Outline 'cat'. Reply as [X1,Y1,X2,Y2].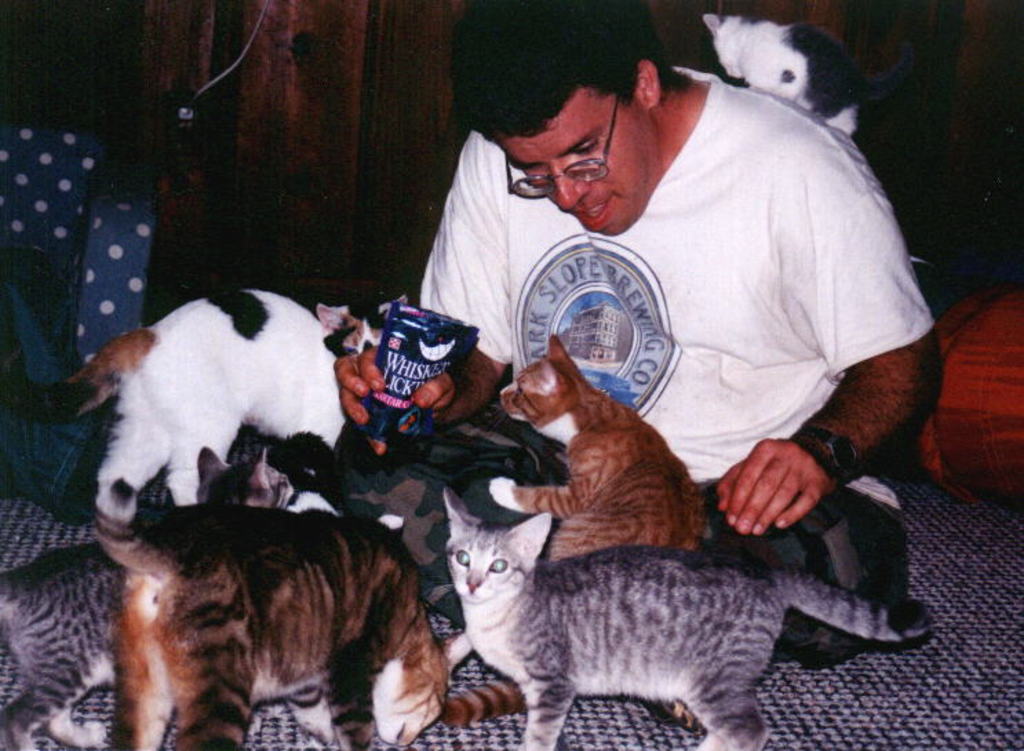
[704,10,919,147].
